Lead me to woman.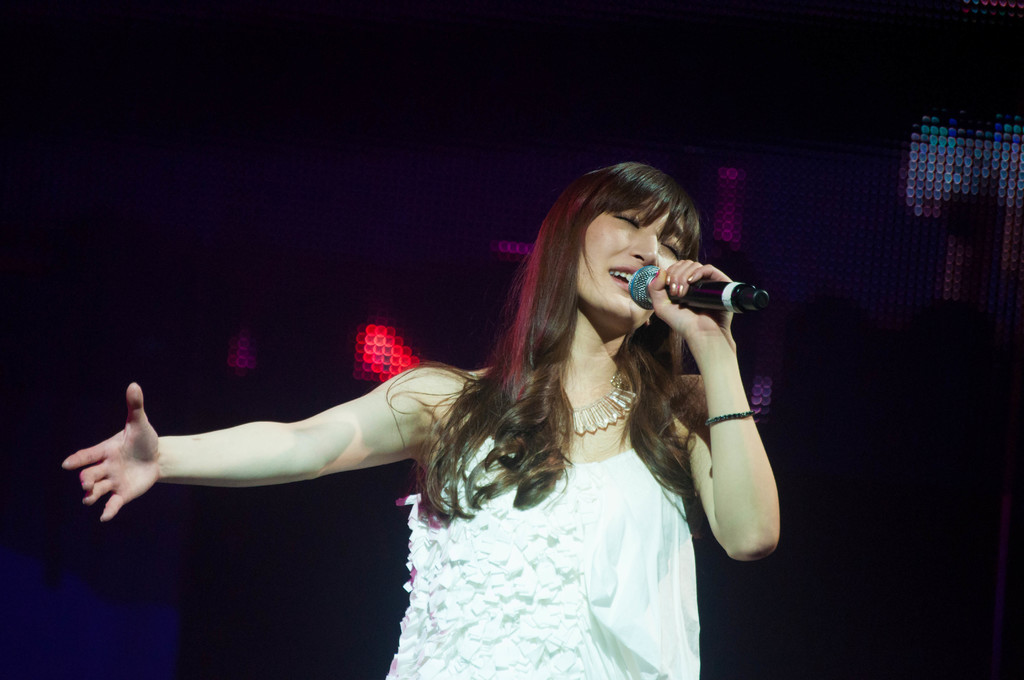
Lead to 43:169:798:679.
